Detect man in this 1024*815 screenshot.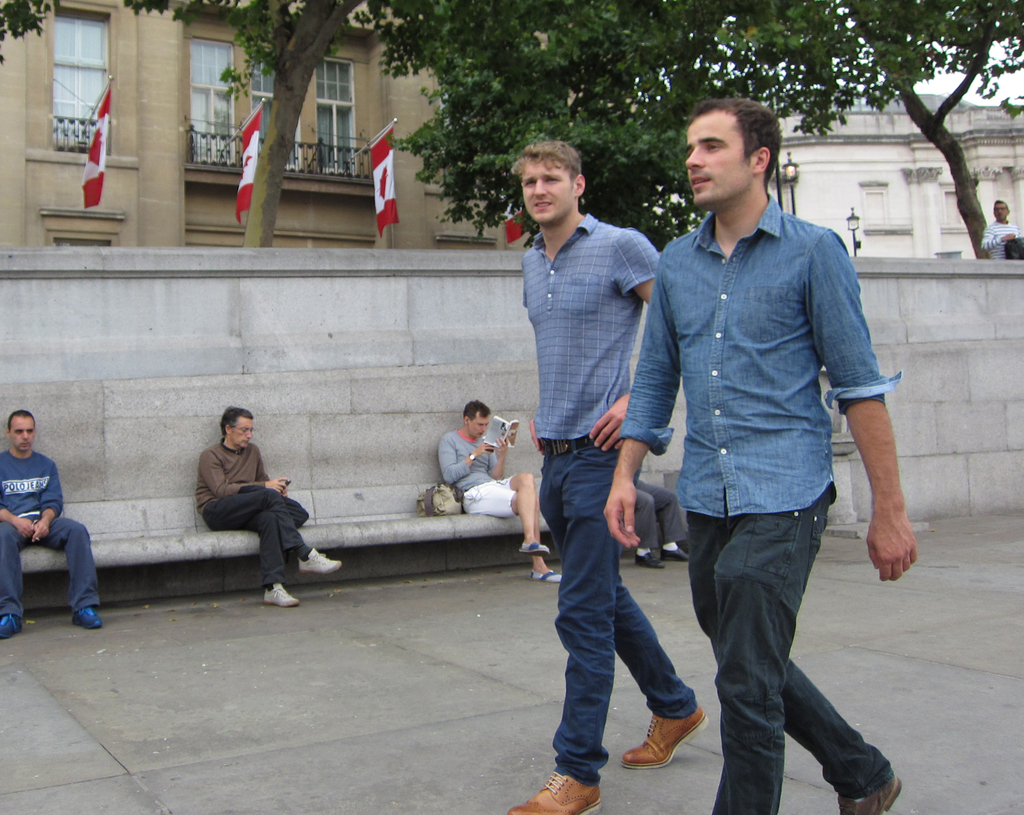
Detection: <box>506,141,711,814</box>.
